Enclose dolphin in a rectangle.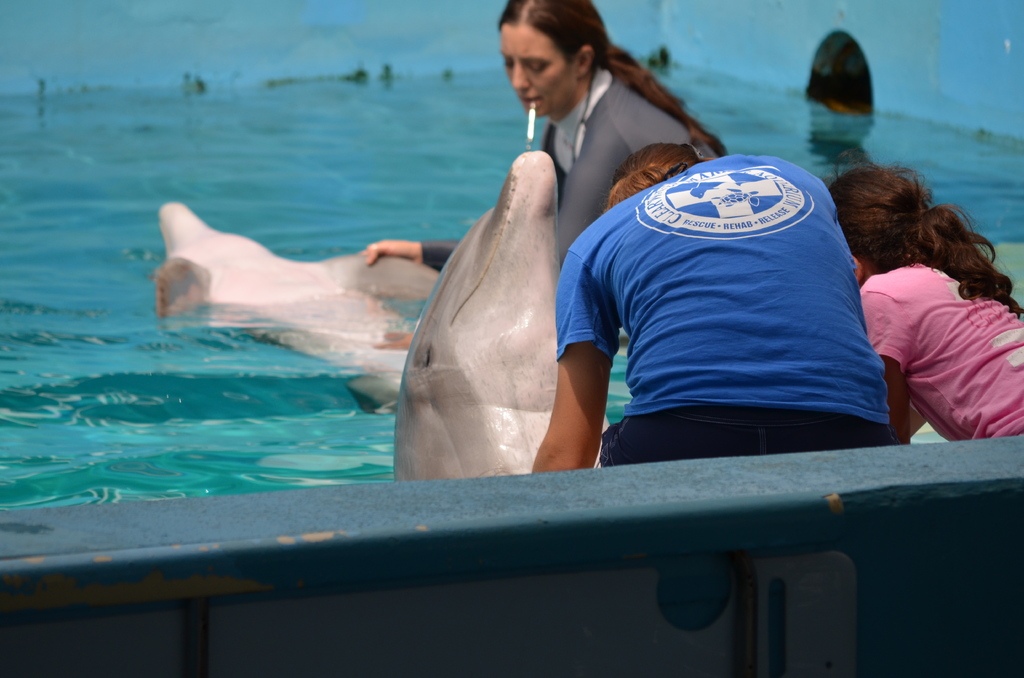
(394,145,612,483).
